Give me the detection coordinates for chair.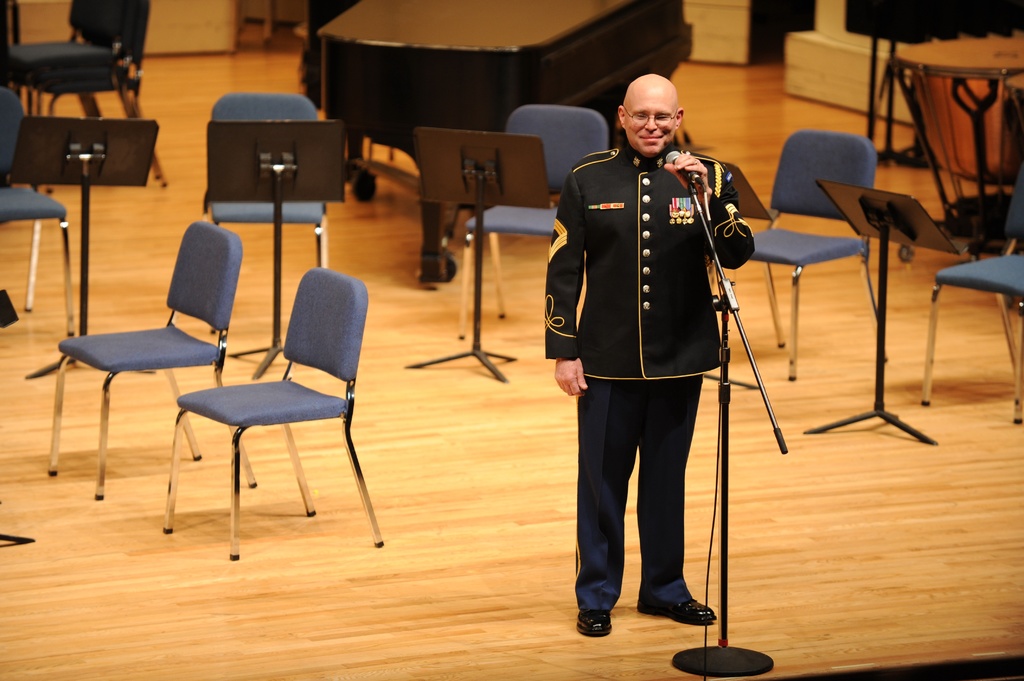
<bbox>54, 218, 266, 511</bbox>.
